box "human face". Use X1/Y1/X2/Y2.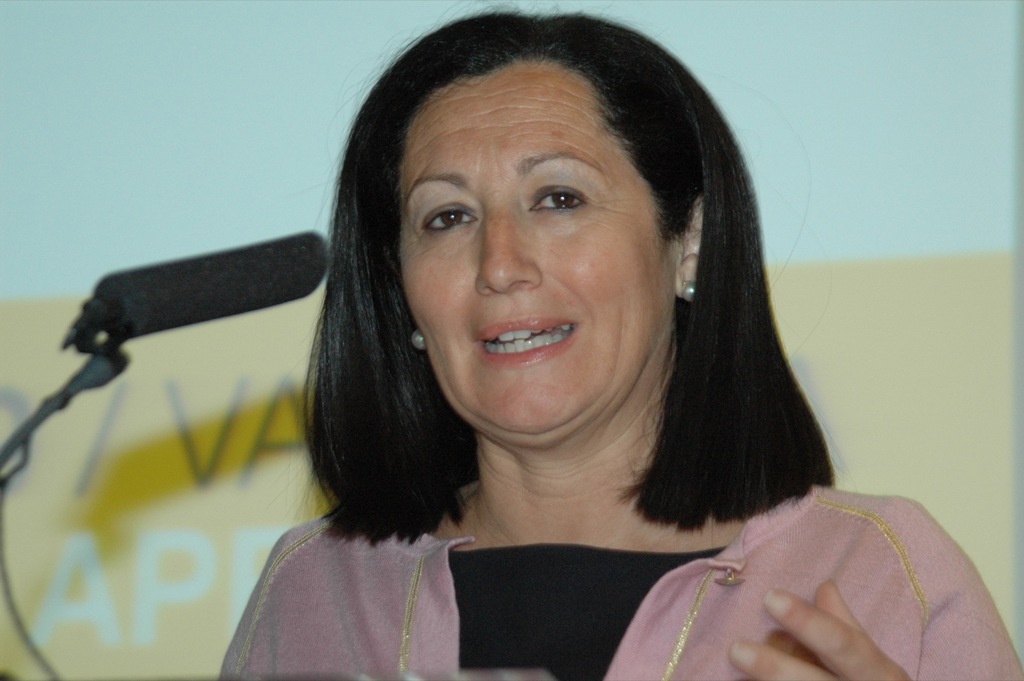
399/59/676/431.
